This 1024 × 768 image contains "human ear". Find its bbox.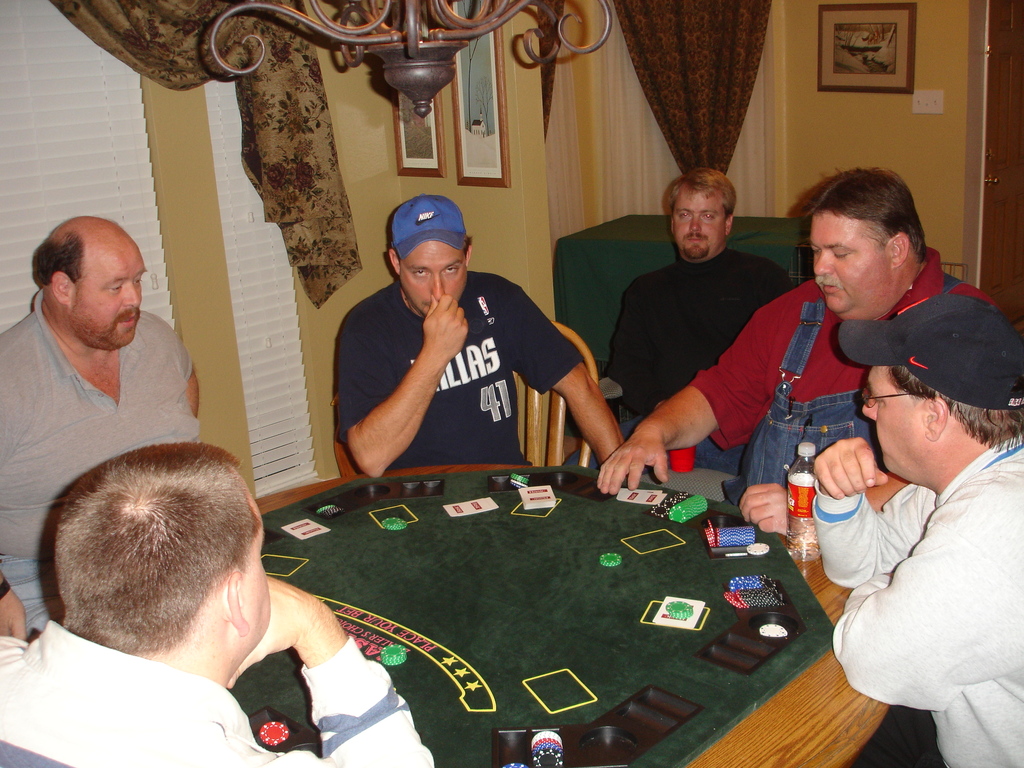
BBox(388, 252, 398, 276).
